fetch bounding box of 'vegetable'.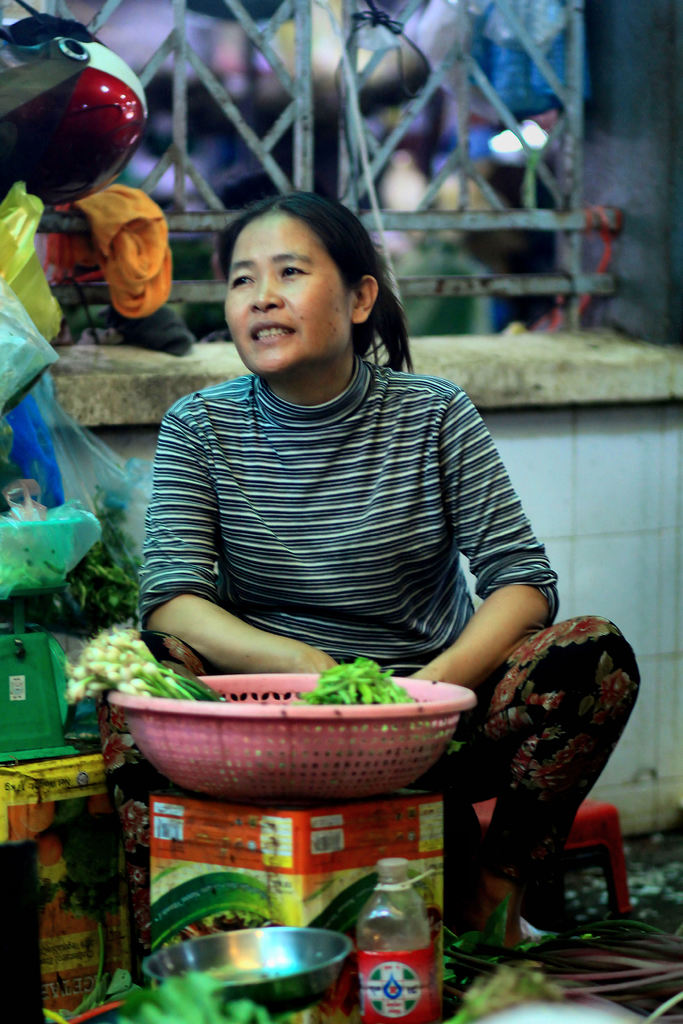
Bbox: (left=110, top=970, right=272, bottom=1023).
